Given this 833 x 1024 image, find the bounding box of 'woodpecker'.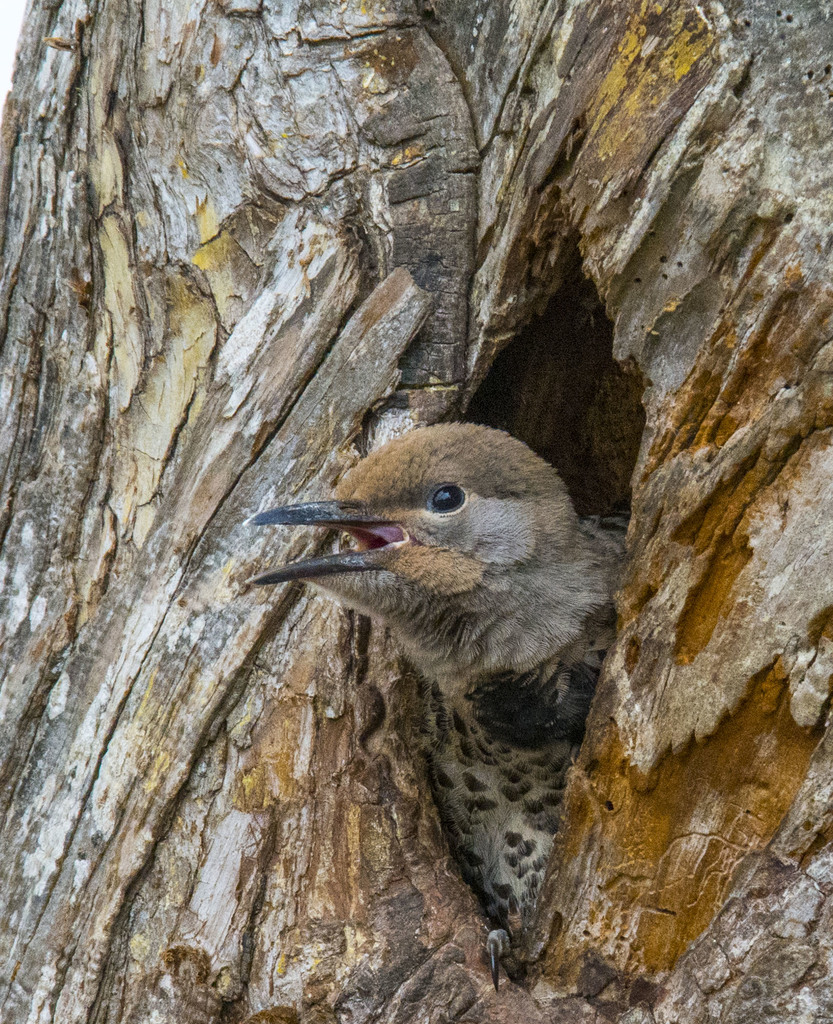
left=250, top=423, right=635, bottom=930.
